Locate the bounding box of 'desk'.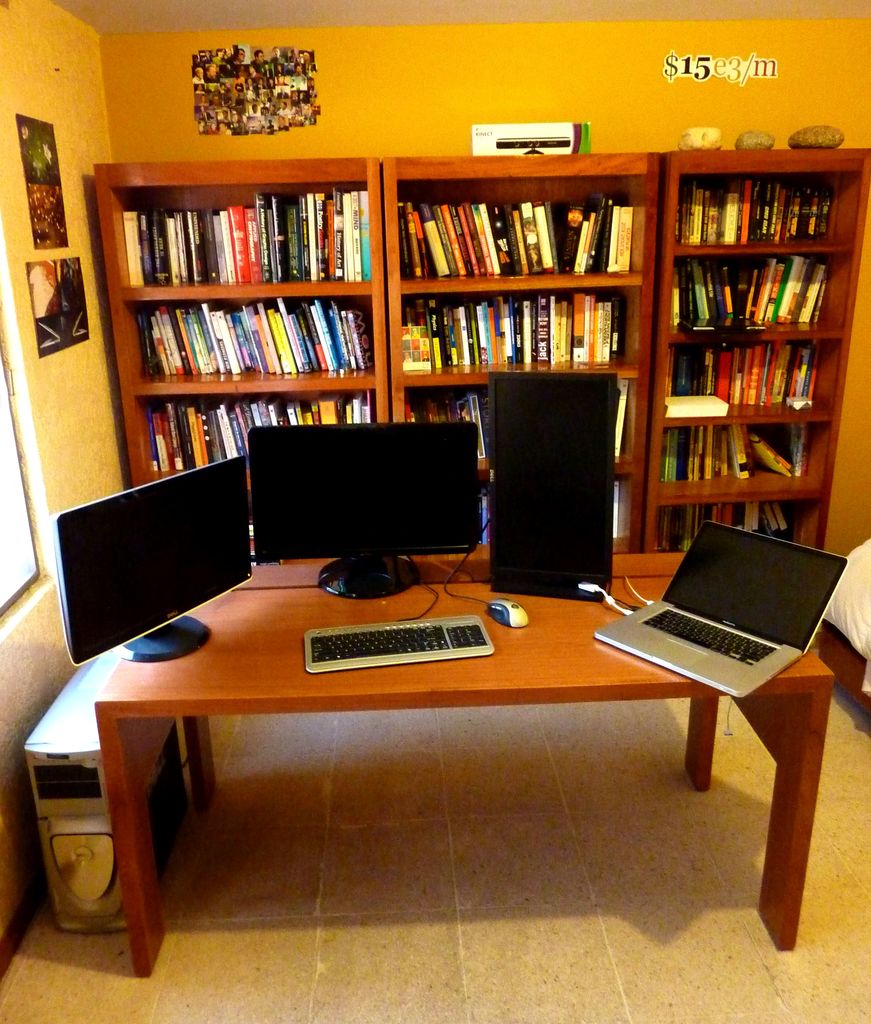
Bounding box: 95,550,831,979.
